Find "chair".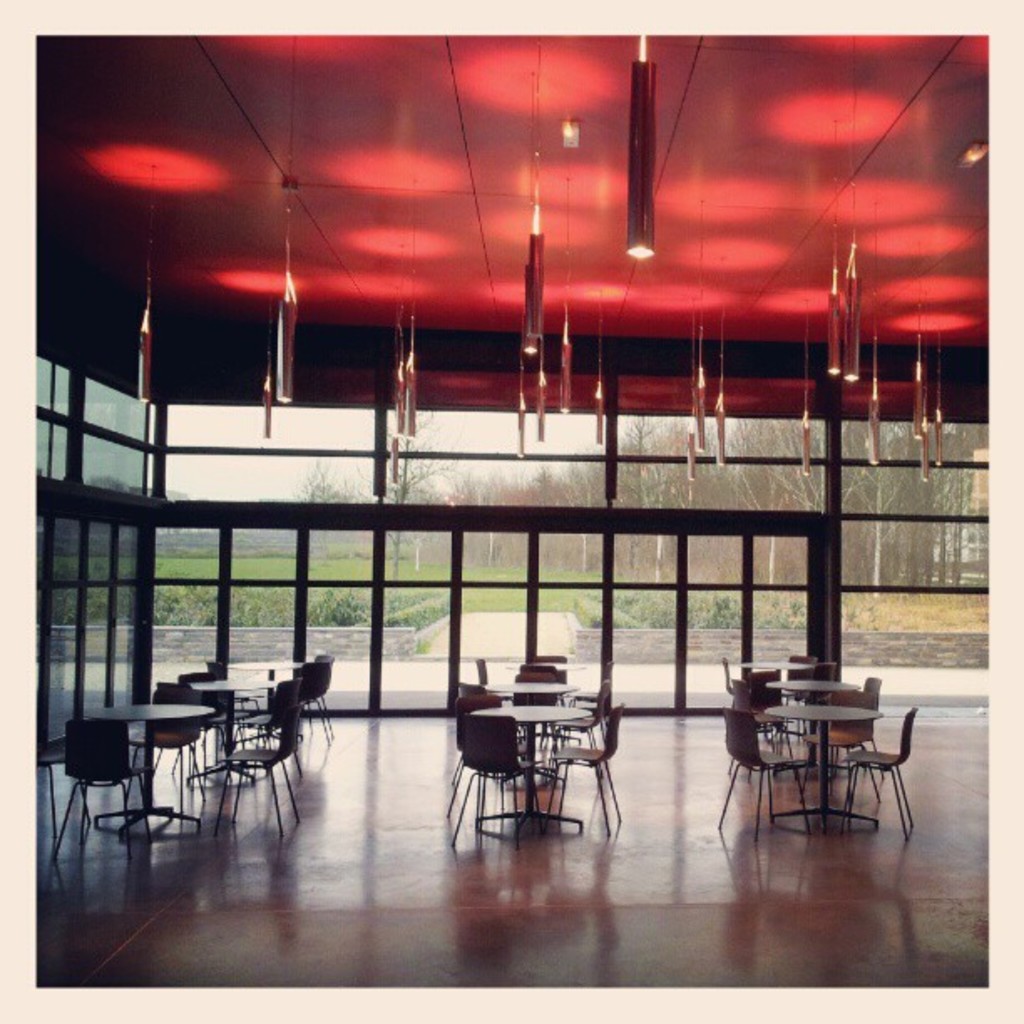
left=453, top=688, right=497, bottom=773.
